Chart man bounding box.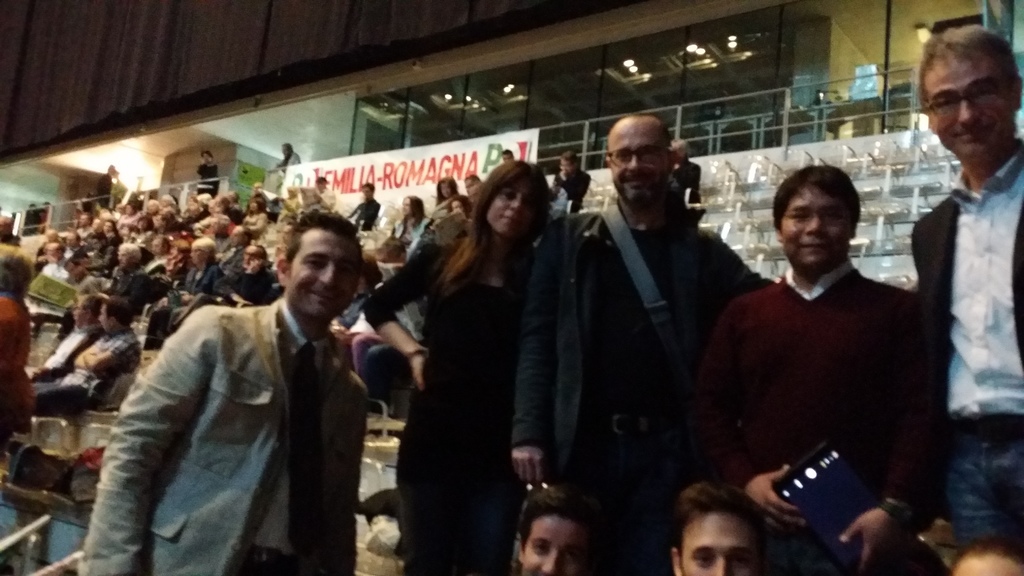
Charted: bbox=[346, 182, 378, 231].
